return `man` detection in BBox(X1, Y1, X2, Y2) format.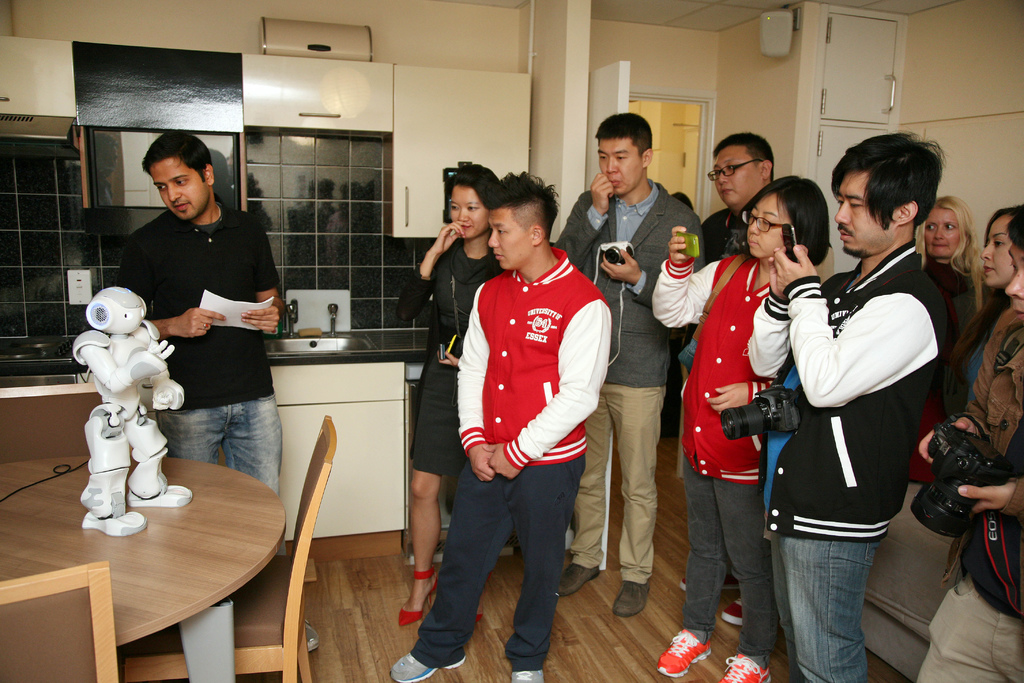
BBox(122, 137, 285, 498).
